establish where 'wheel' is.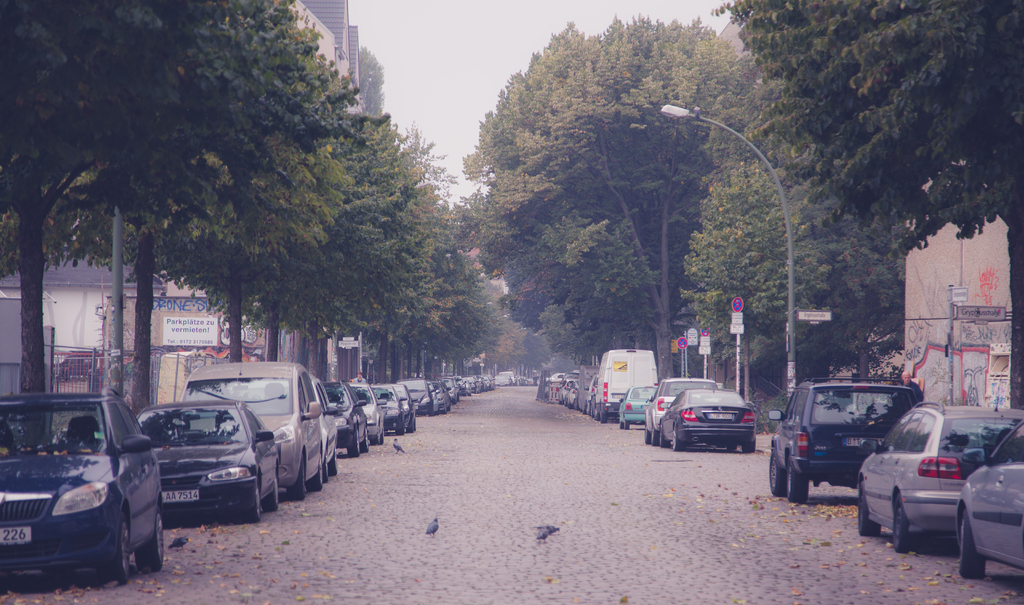
Established at (x1=328, y1=443, x2=339, y2=474).
